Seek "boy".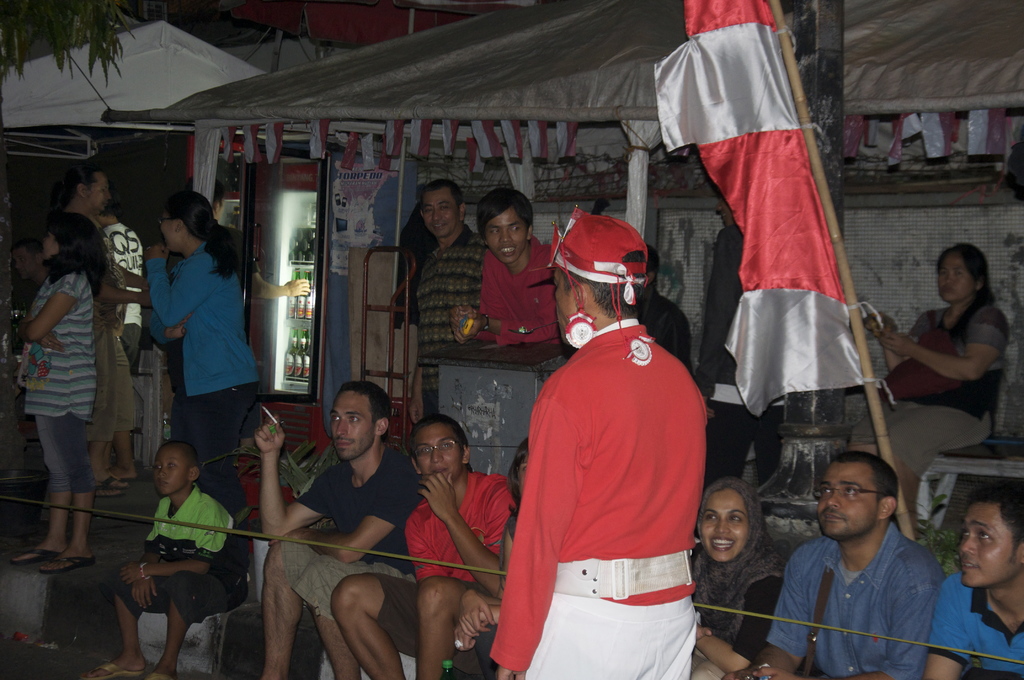
103/423/244/679.
